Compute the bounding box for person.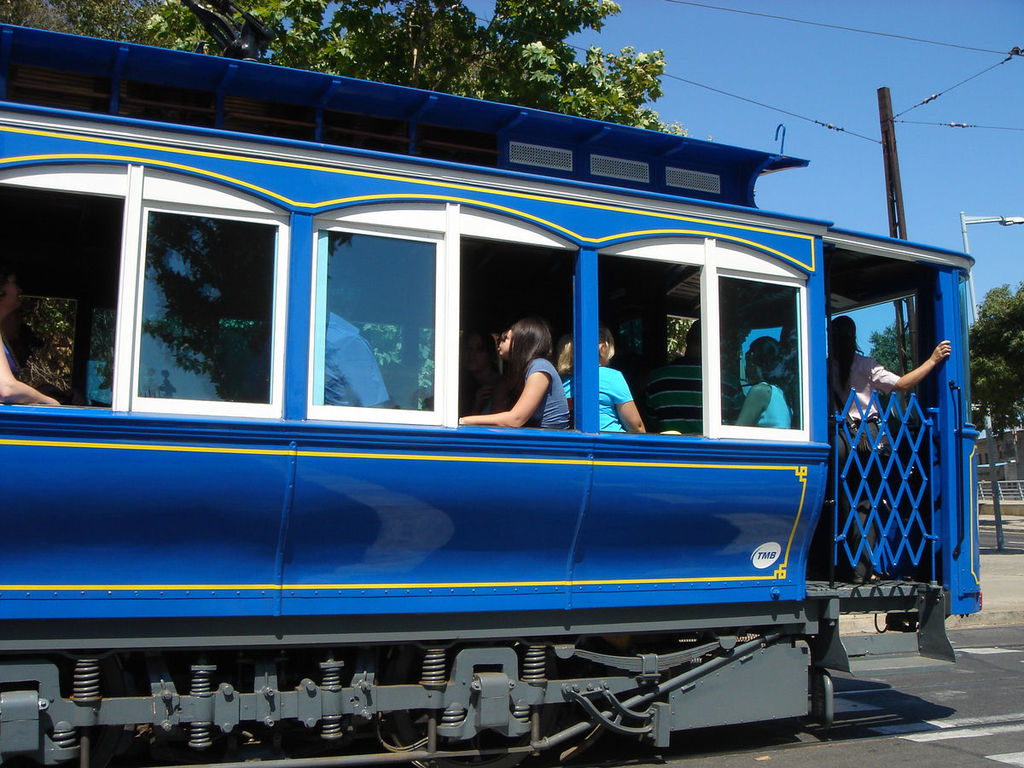
rect(322, 302, 387, 413).
